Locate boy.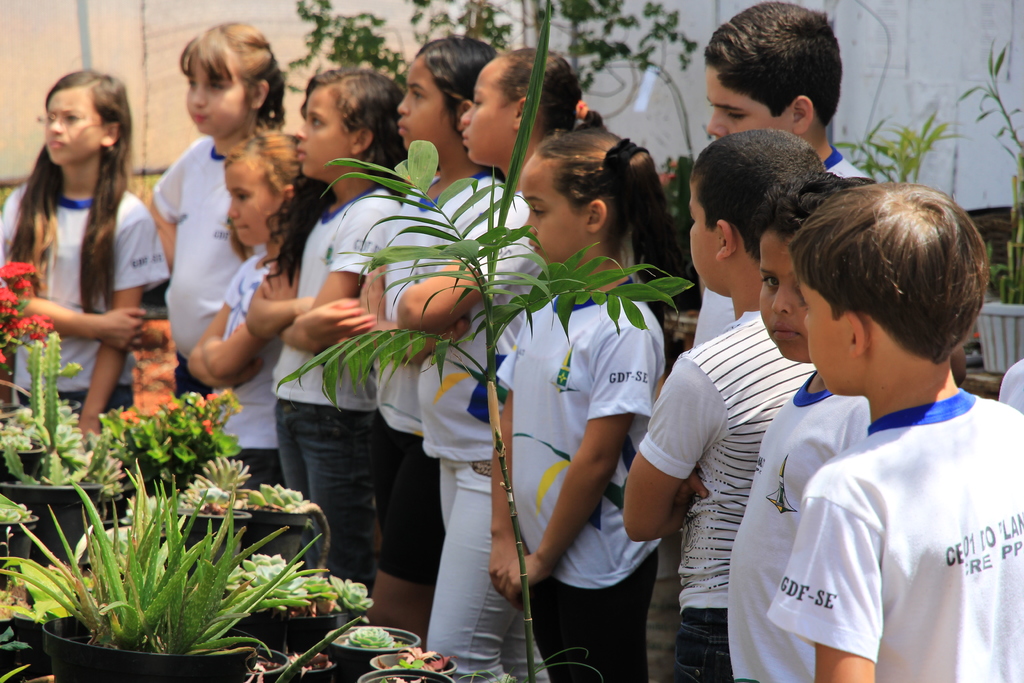
Bounding box: select_region(698, 0, 868, 352).
